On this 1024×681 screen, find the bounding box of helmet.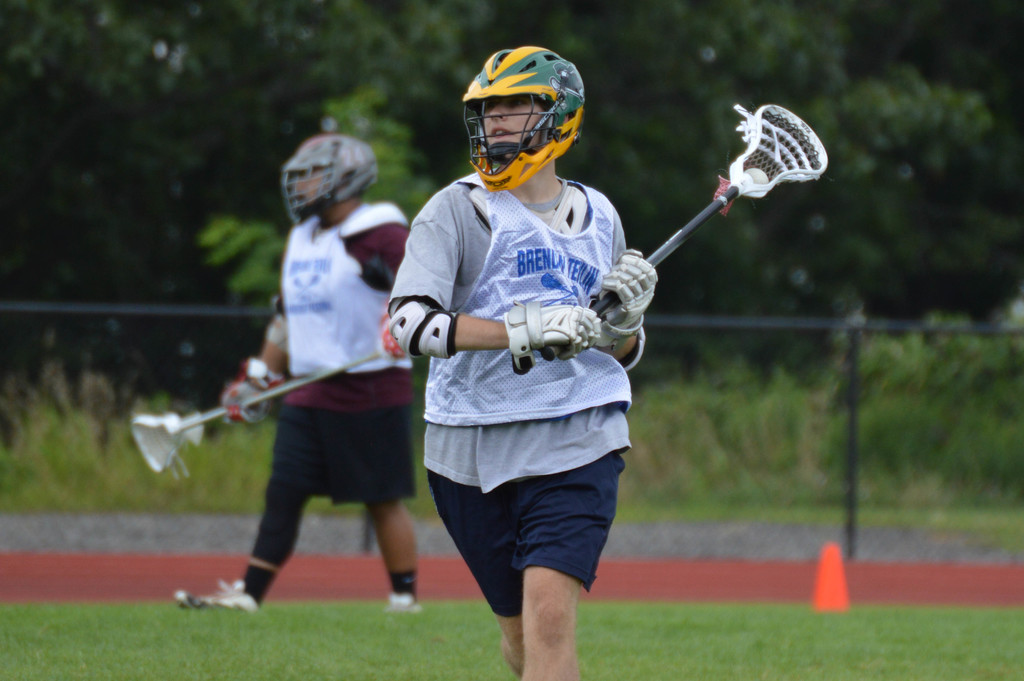
Bounding box: bbox=[282, 137, 380, 221].
